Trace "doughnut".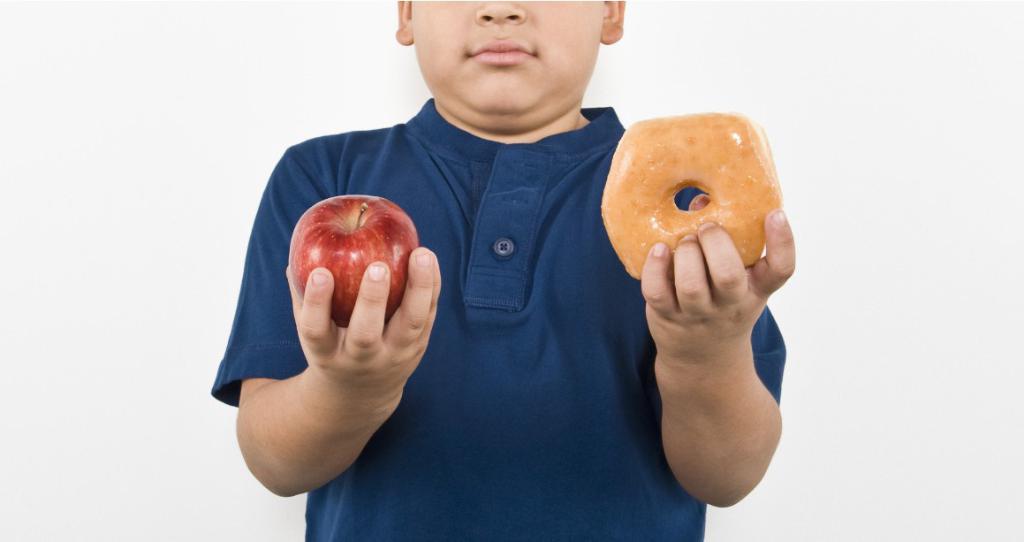
Traced to detection(598, 116, 784, 279).
